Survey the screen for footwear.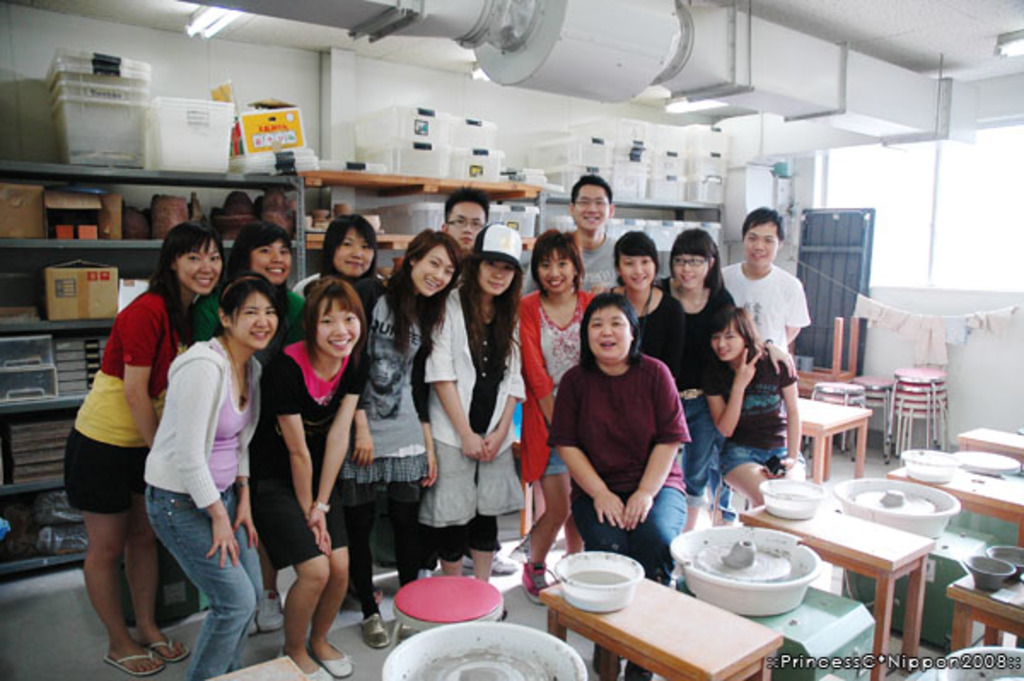
Survey found: <bbox>283, 652, 331, 679</bbox>.
